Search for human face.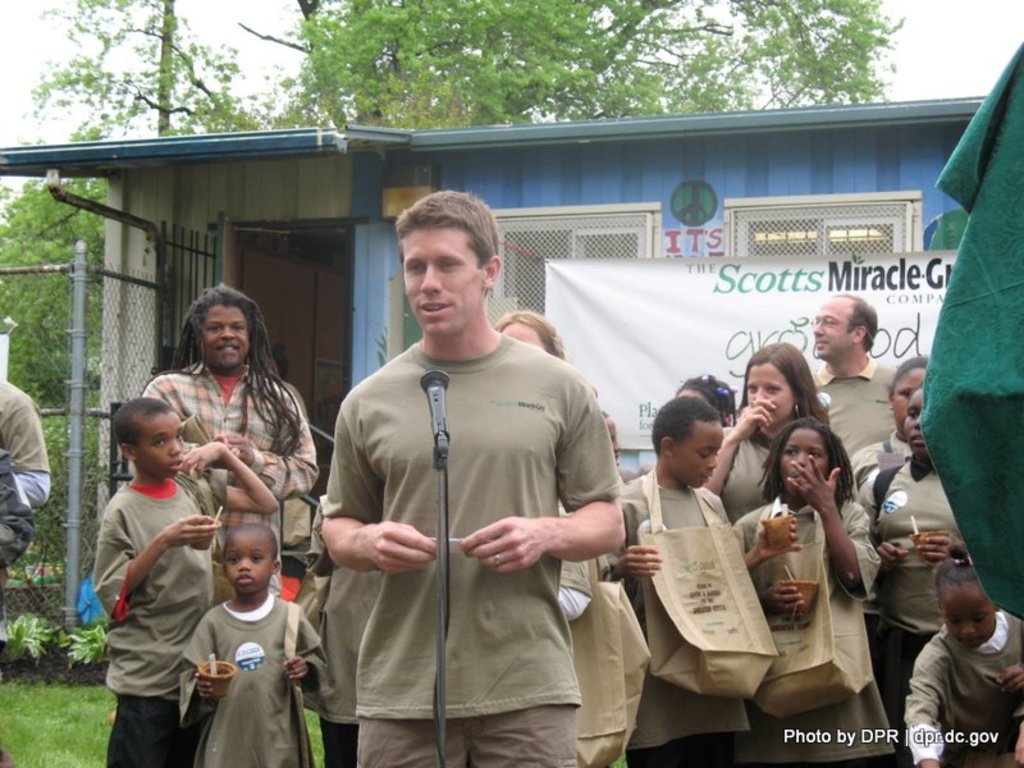
Found at (x1=817, y1=296, x2=860, y2=365).
